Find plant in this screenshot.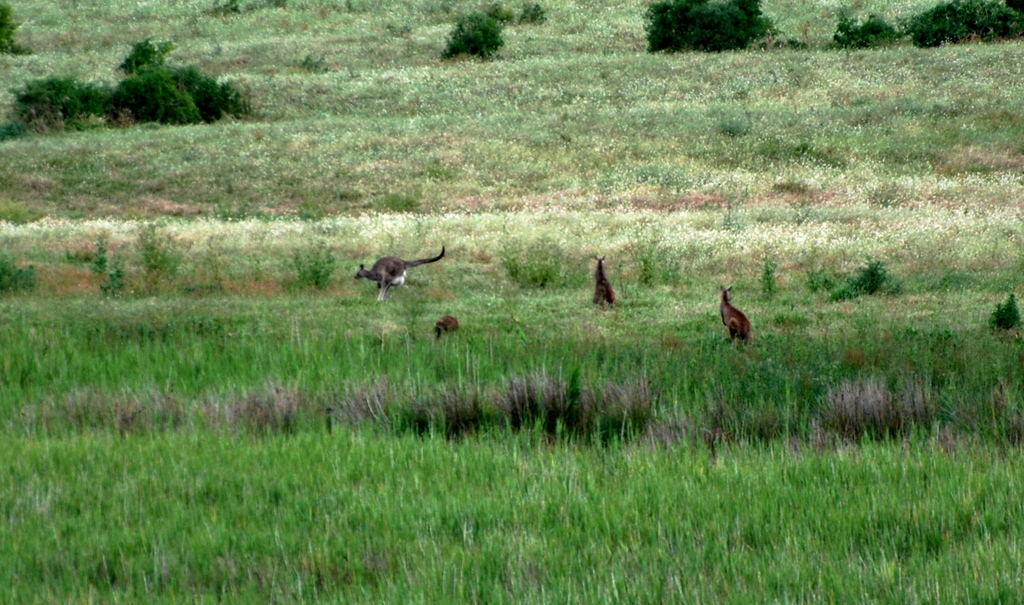
The bounding box for plant is region(478, 1, 518, 29).
